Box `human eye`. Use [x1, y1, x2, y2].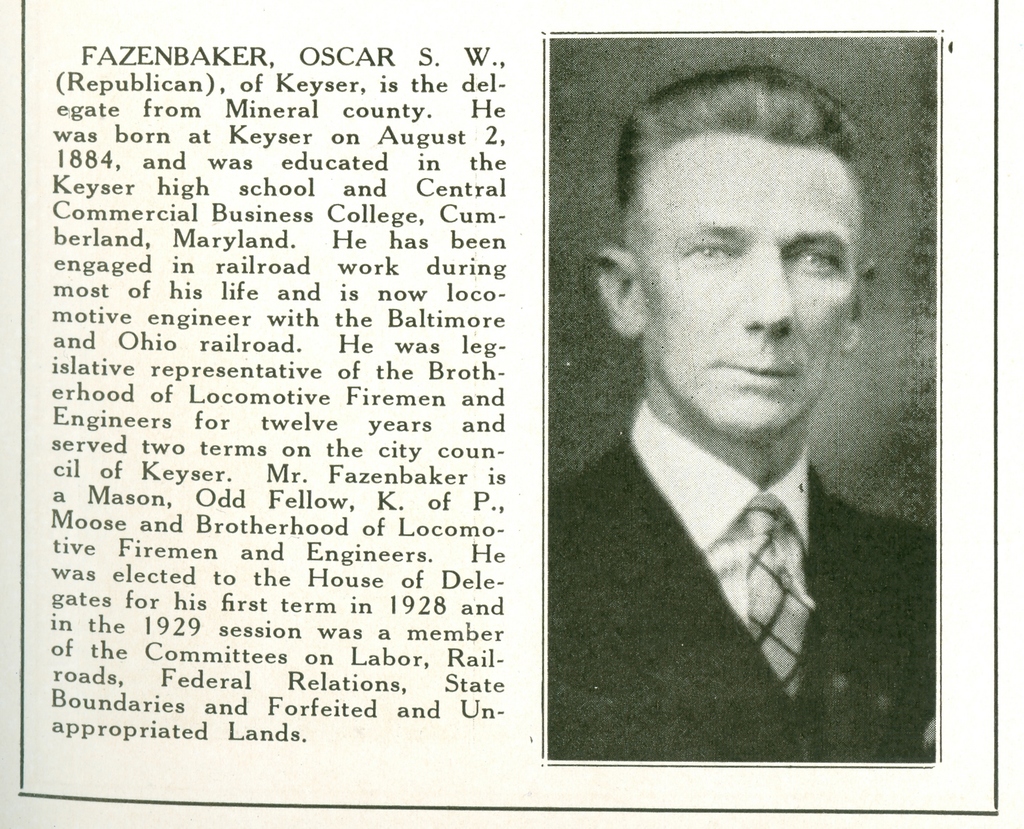
[782, 242, 843, 275].
